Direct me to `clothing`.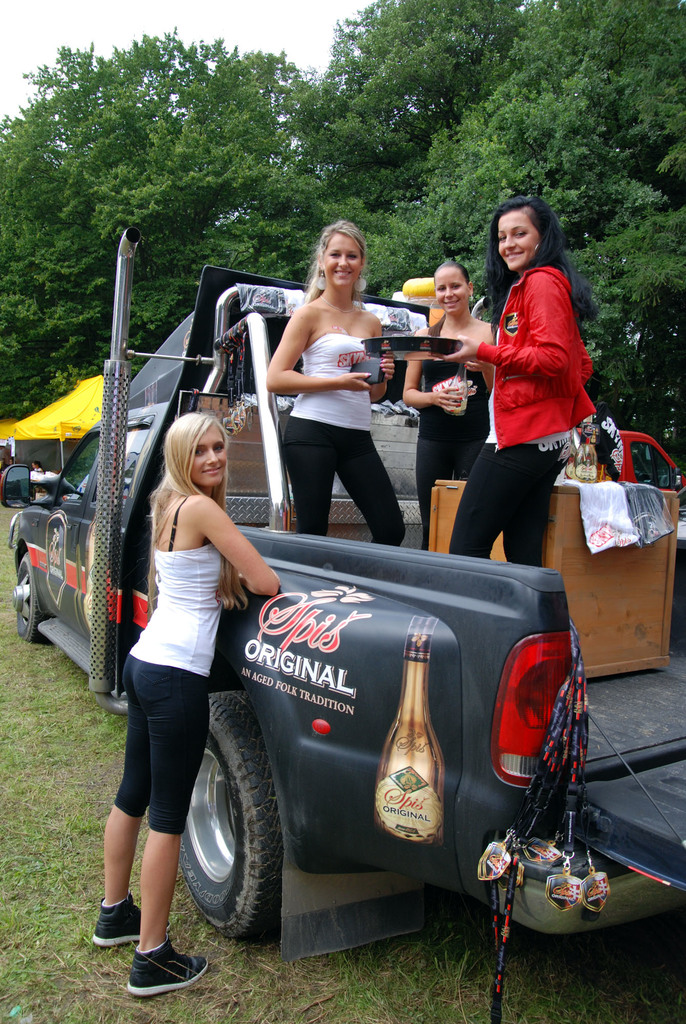
Direction: 415/333/538/550.
